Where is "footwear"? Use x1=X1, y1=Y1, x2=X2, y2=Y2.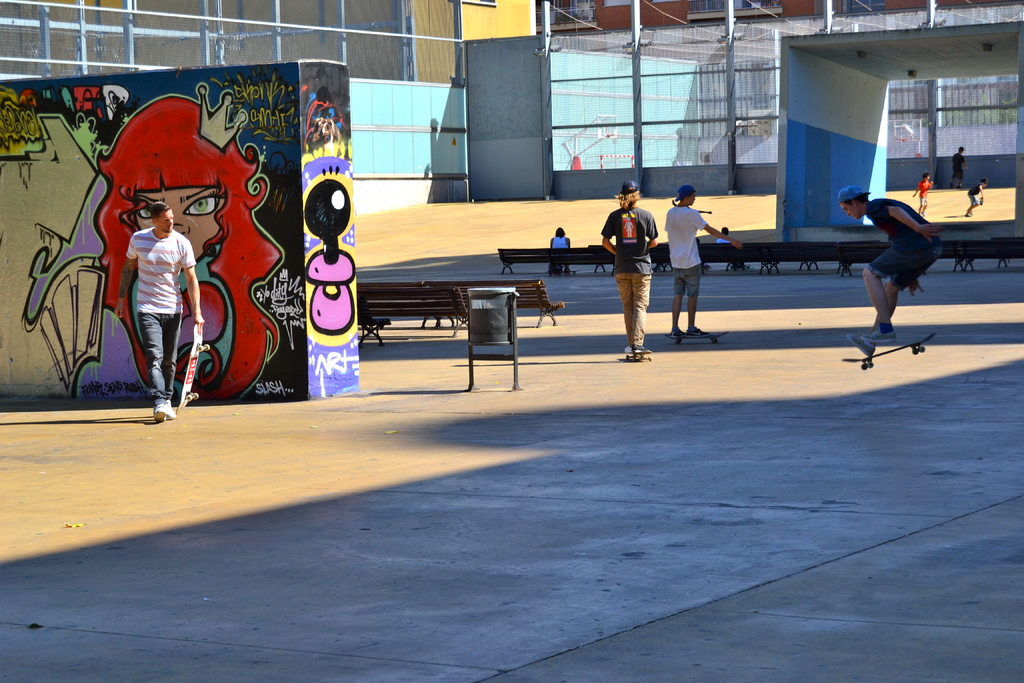
x1=686, y1=327, x2=706, y2=336.
